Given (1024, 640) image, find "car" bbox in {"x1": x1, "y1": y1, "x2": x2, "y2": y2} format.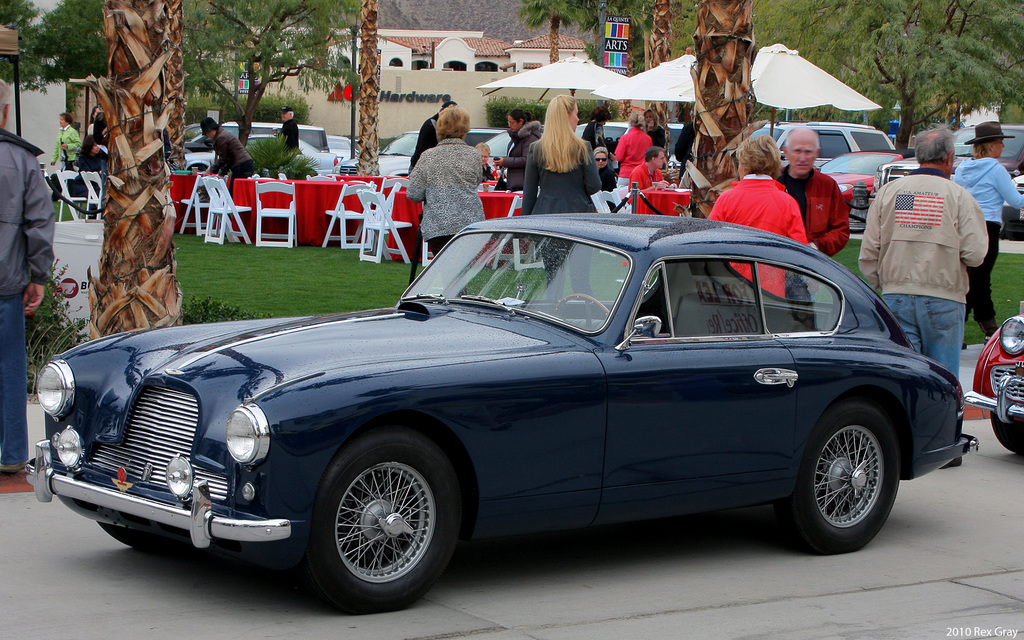
{"x1": 577, "y1": 116, "x2": 699, "y2": 160}.
